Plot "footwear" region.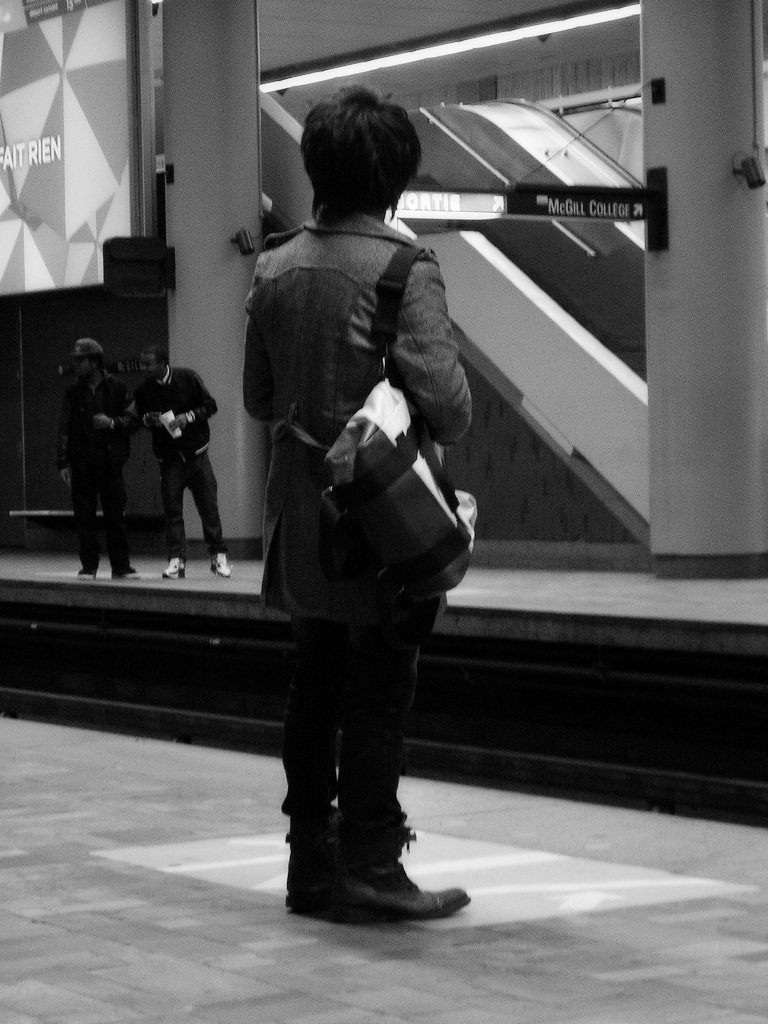
Plotted at {"left": 298, "top": 817, "right": 462, "bottom": 921}.
